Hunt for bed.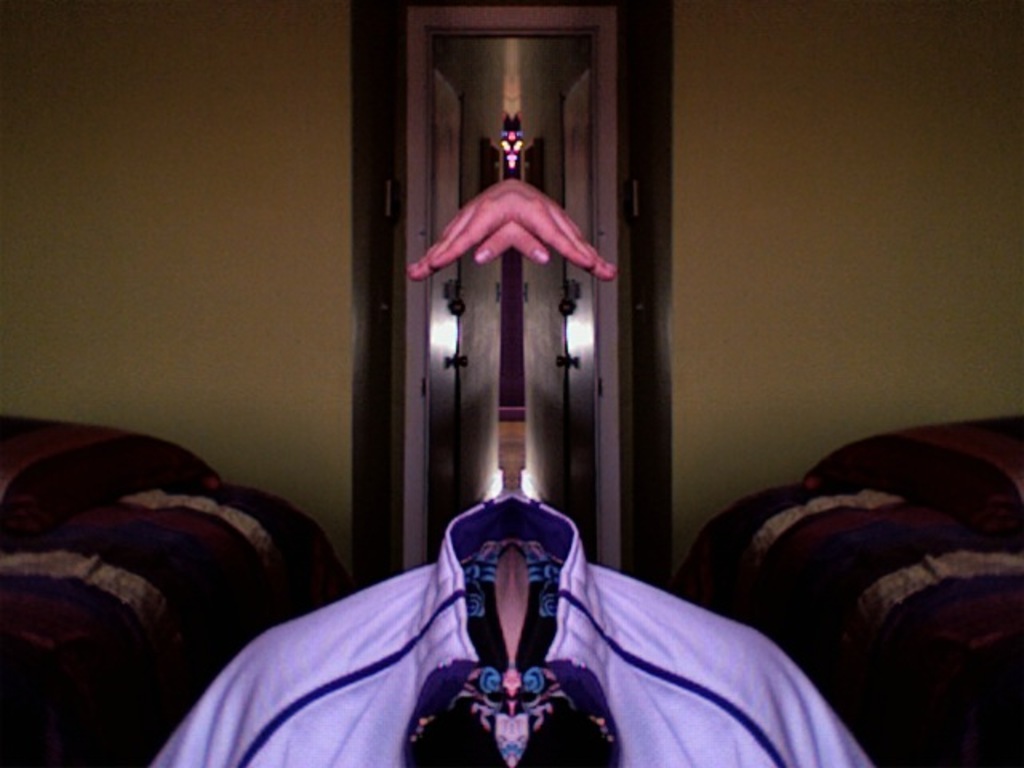
Hunted down at (x1=664, y1=374, x2=1023, y2=725).
